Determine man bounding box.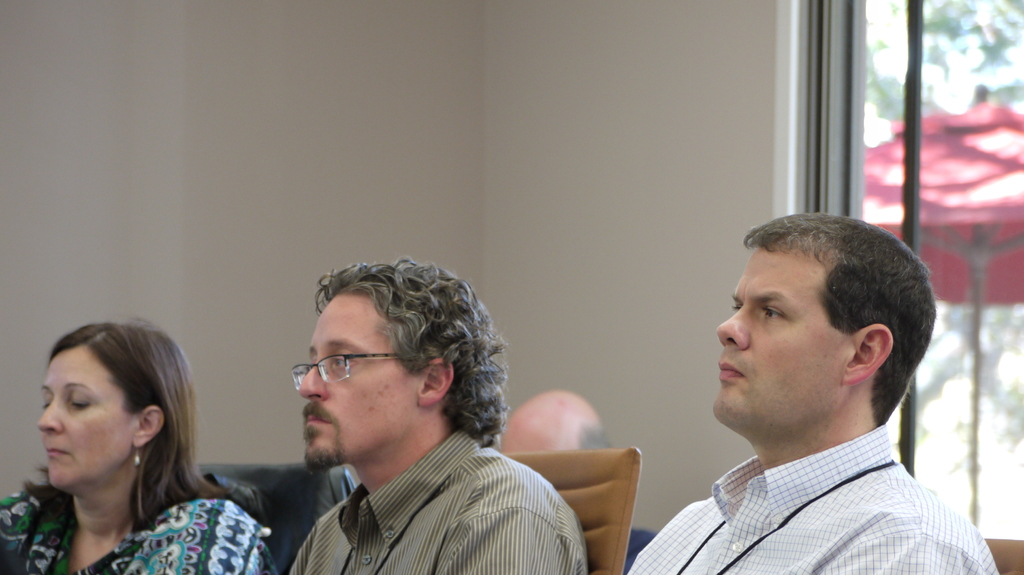
Determined: [282,260,588,574].
